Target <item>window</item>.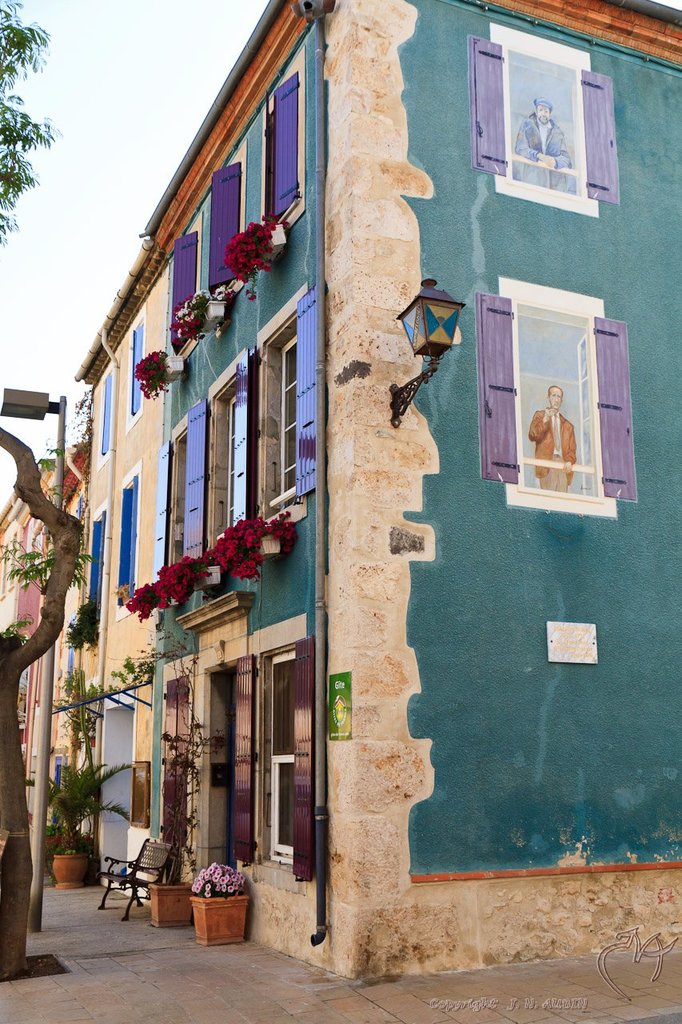
Target region: bbox=[222, 396, 236, 528].
